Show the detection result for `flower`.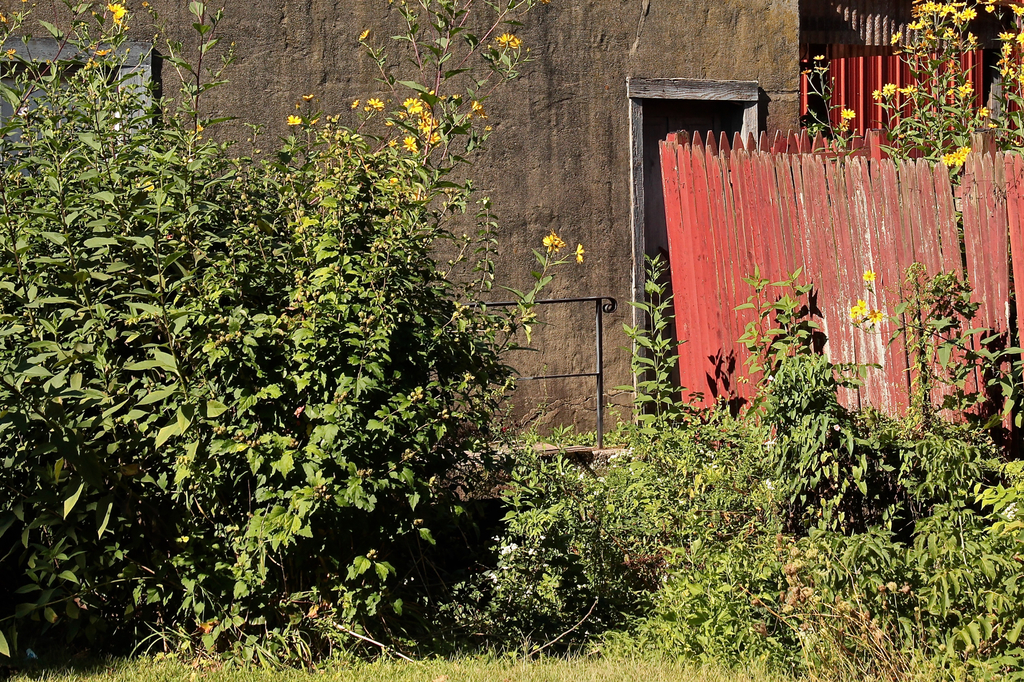
rect(904, 83, 916, 95).
